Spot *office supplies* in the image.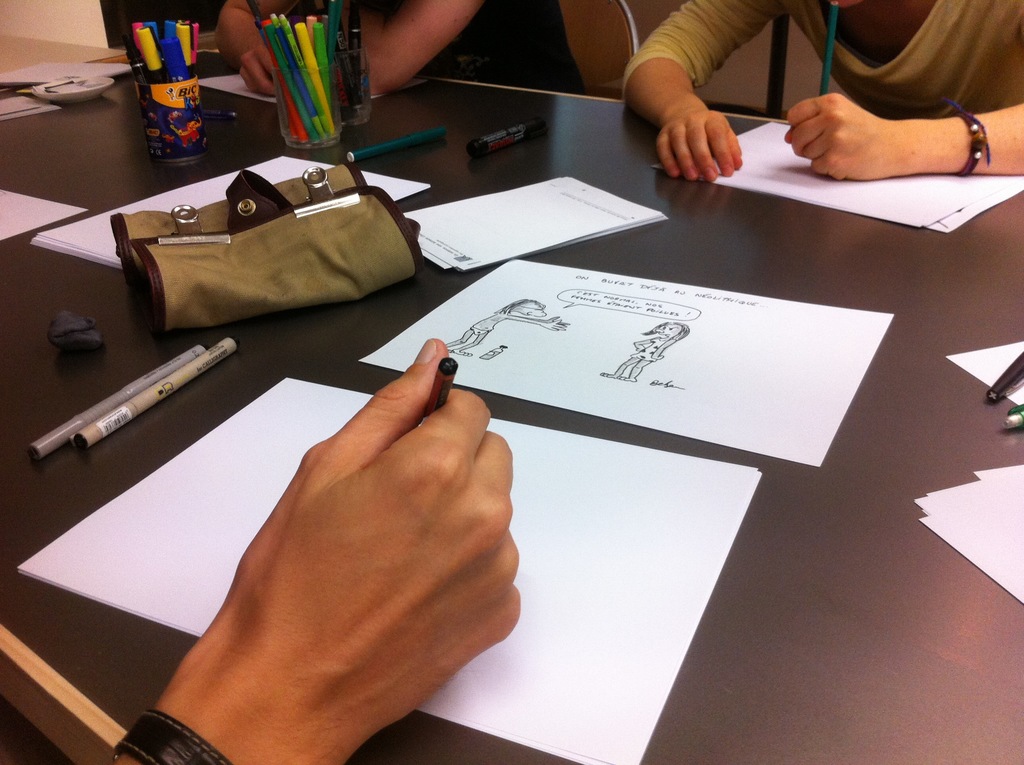
*office supplies* found at x1=343 y1=126 x2=445 y2=163.
